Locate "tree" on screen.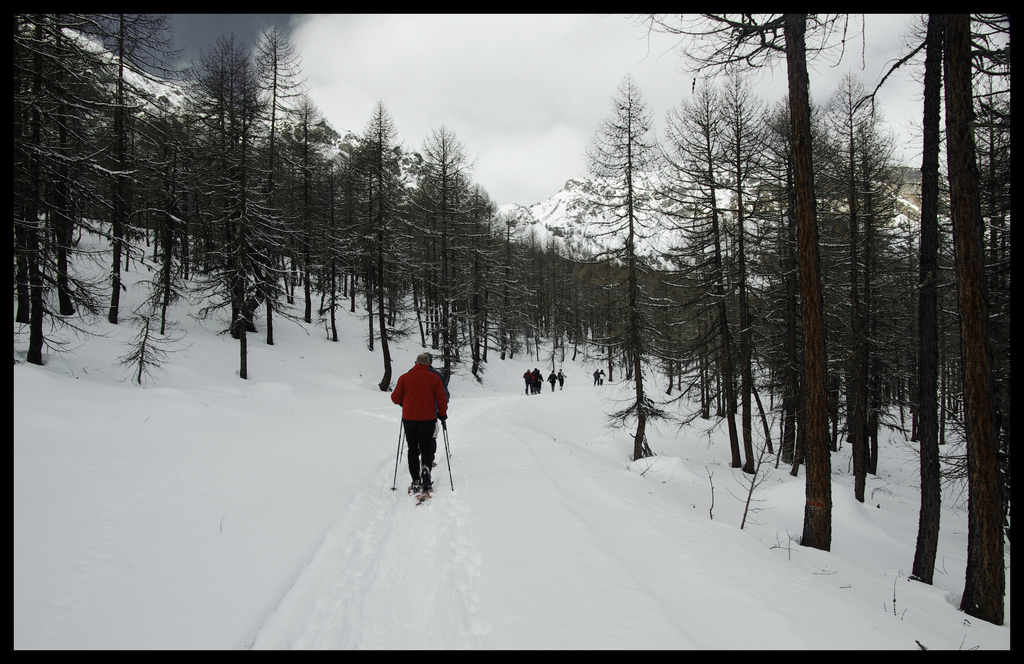
On screen at Rect(938, 0, 997, 619).
